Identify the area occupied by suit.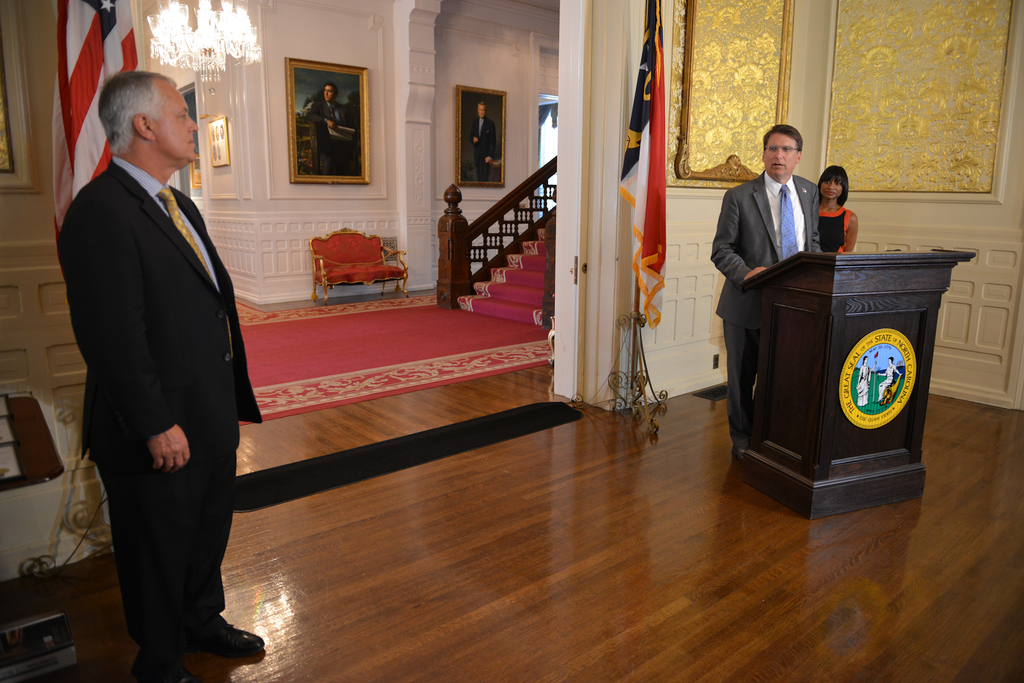
Area: detection(707, 172, 825, 443).
